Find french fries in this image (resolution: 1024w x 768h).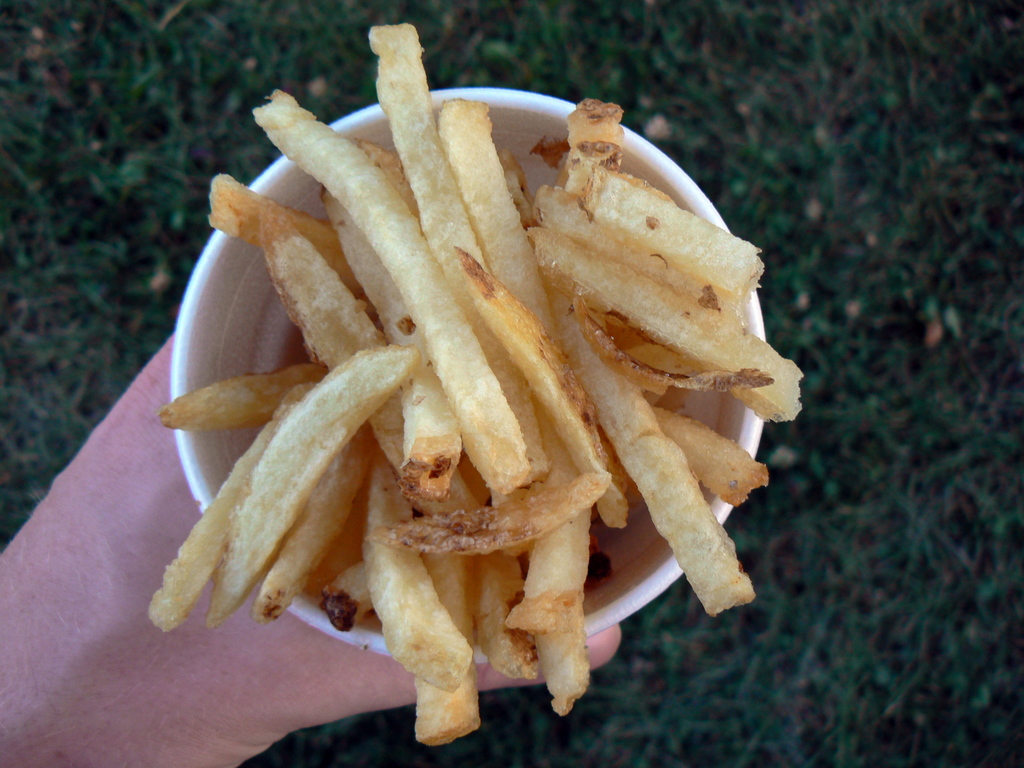
[left=544, top=227, right=788, bottom=422].
